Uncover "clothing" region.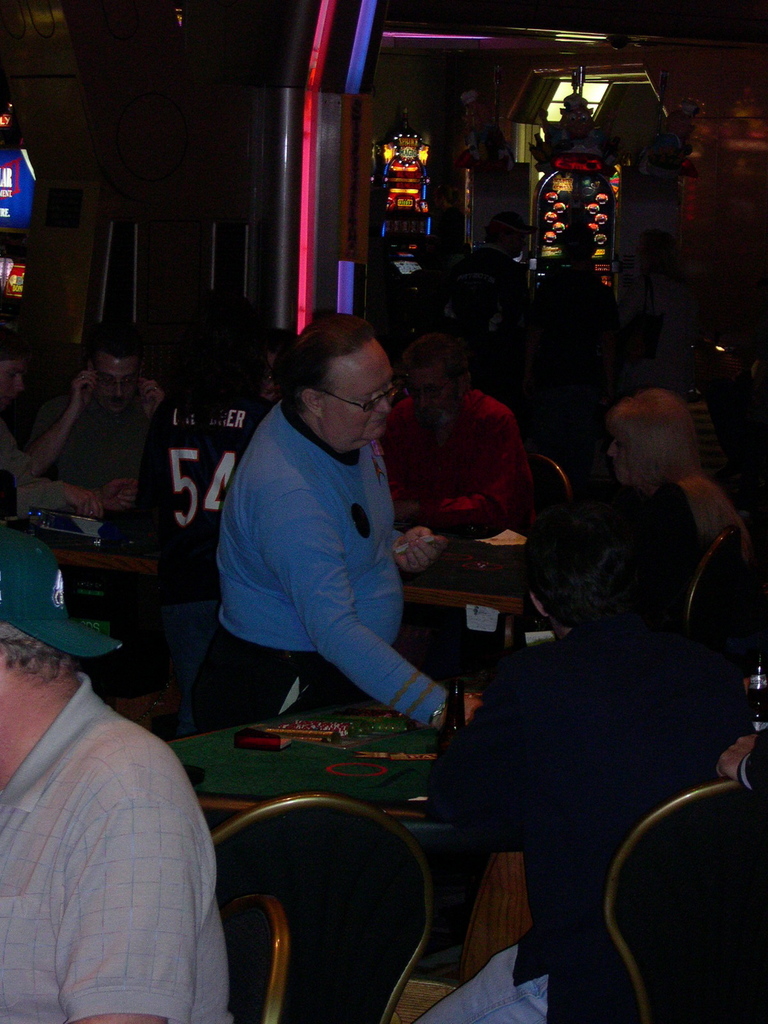
Uncovered: 0, 669, 223, 1023.
